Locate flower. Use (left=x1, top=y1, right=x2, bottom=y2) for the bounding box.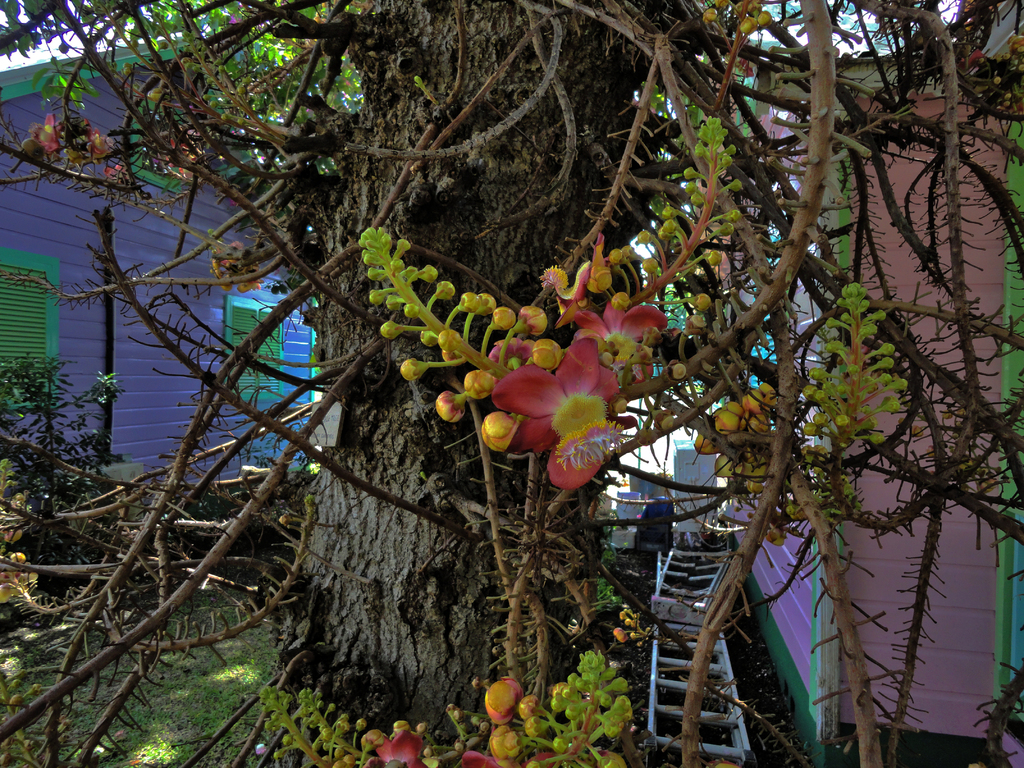
(left=368, top=729, right=445, bottom=767).
